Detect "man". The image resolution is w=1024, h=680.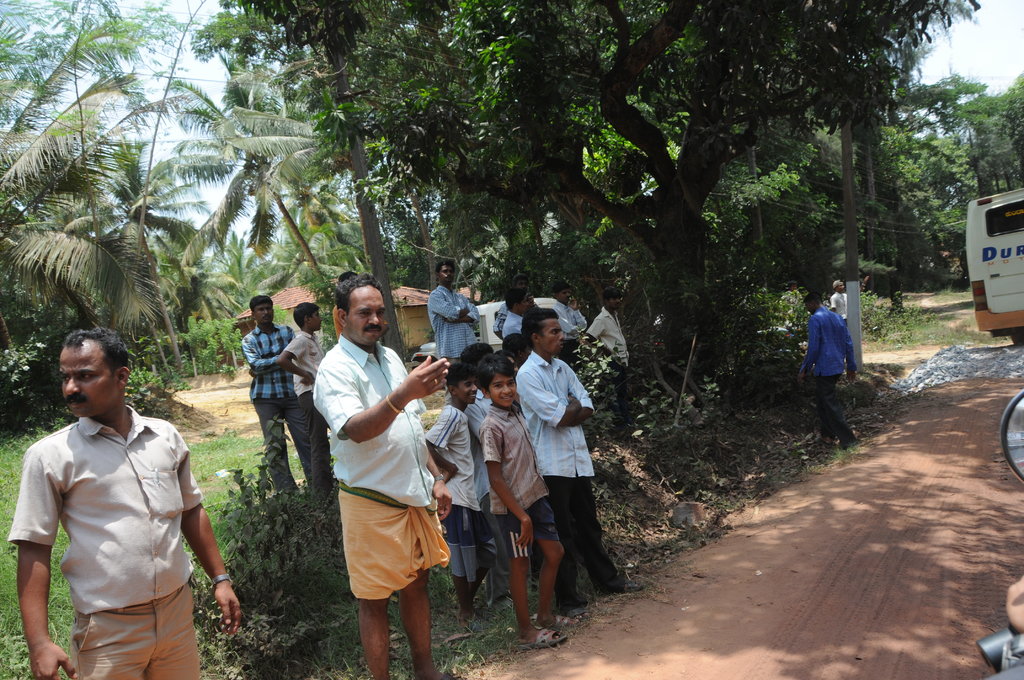
<box>308,275,466,679</box>.
